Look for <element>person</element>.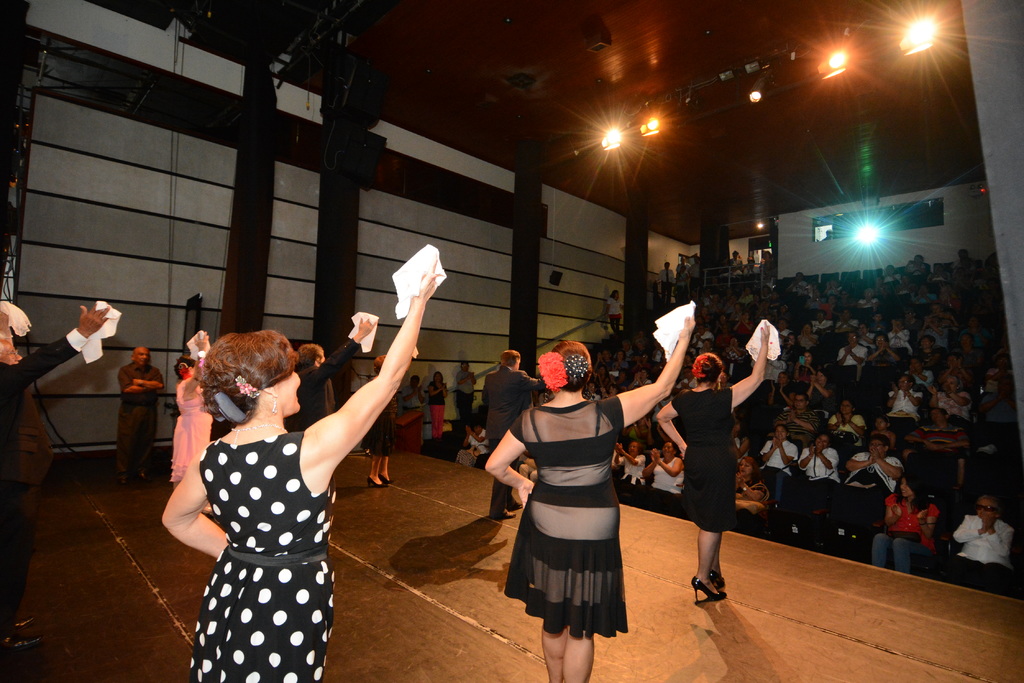
Found: bbox=(173, 328, 205, 481).
